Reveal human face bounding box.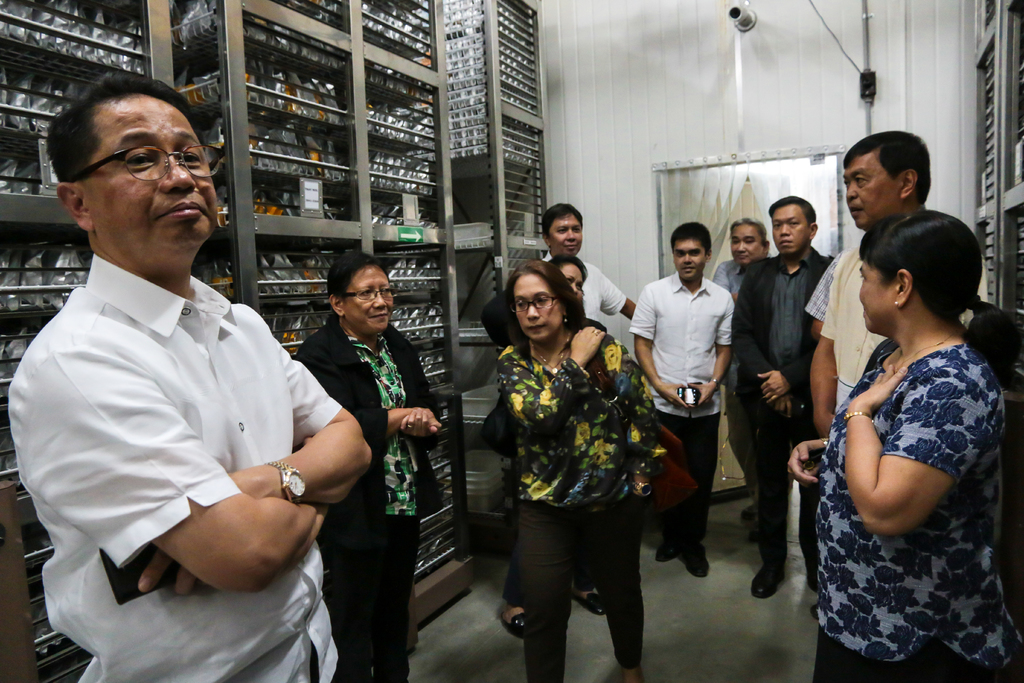
Revealed: (x1=675, y1=233, x2=705, y2=285).
